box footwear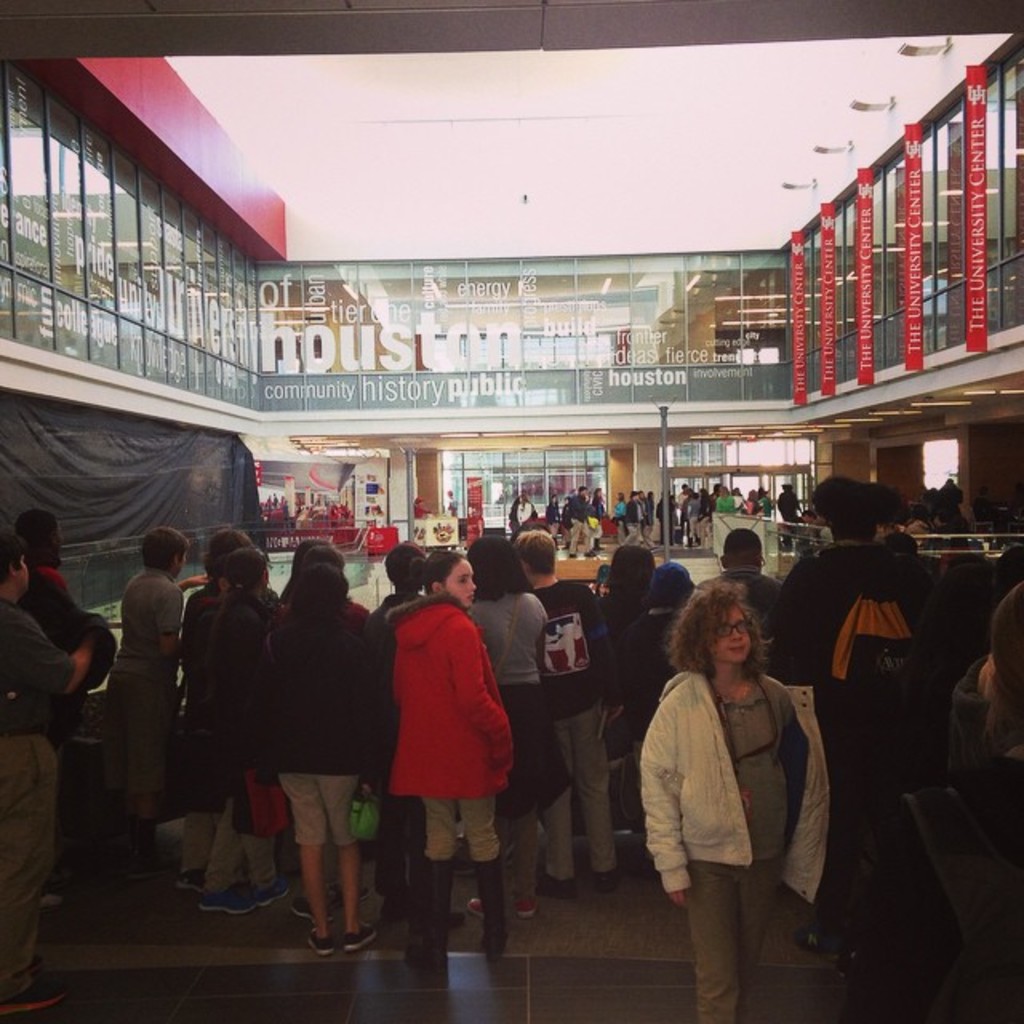
Rect(334, 883, 368, 918)
